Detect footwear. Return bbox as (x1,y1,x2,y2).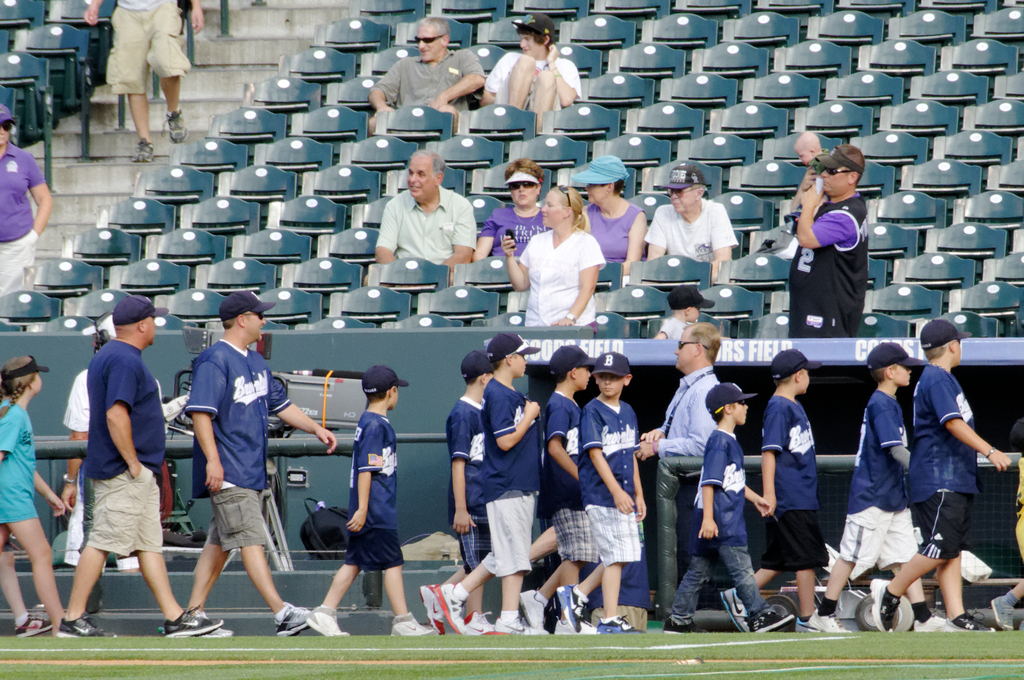
(173,607,230,633).
